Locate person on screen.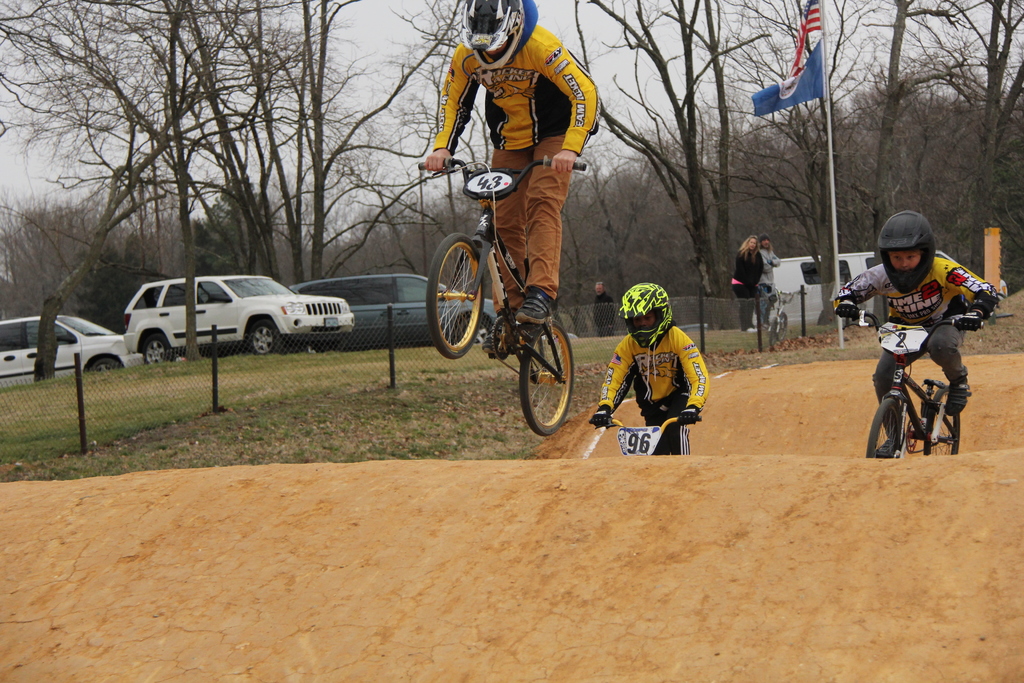
On screen at (730,231,765,333).
